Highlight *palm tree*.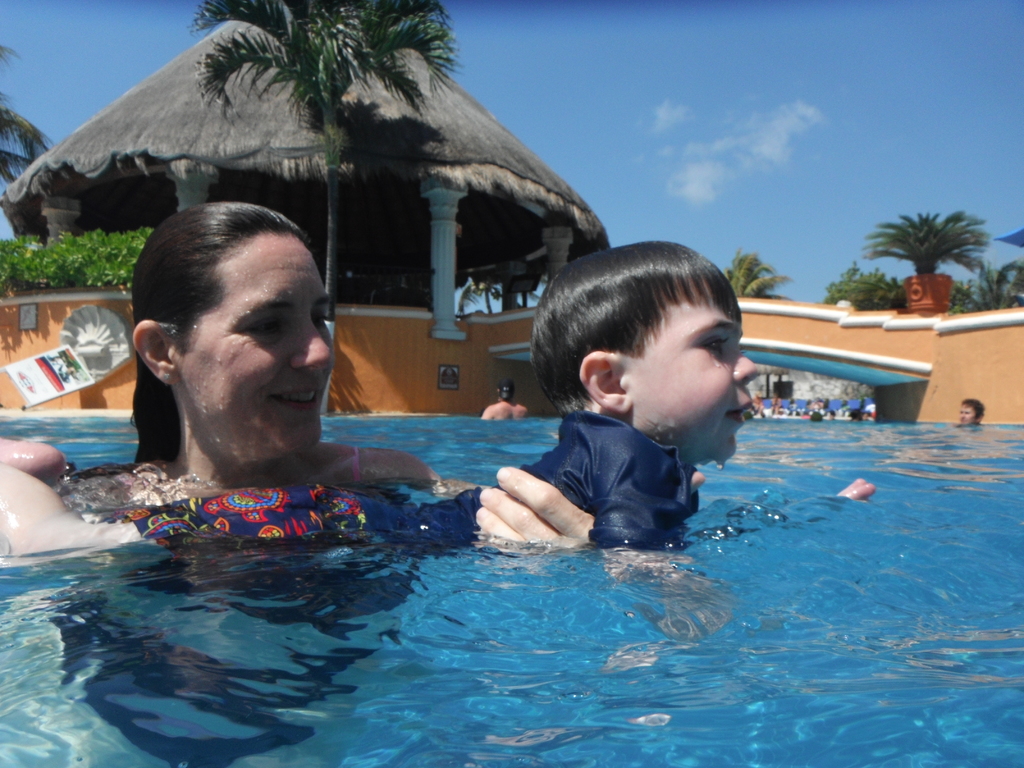
Highlighted region: 865/205/984/300.
